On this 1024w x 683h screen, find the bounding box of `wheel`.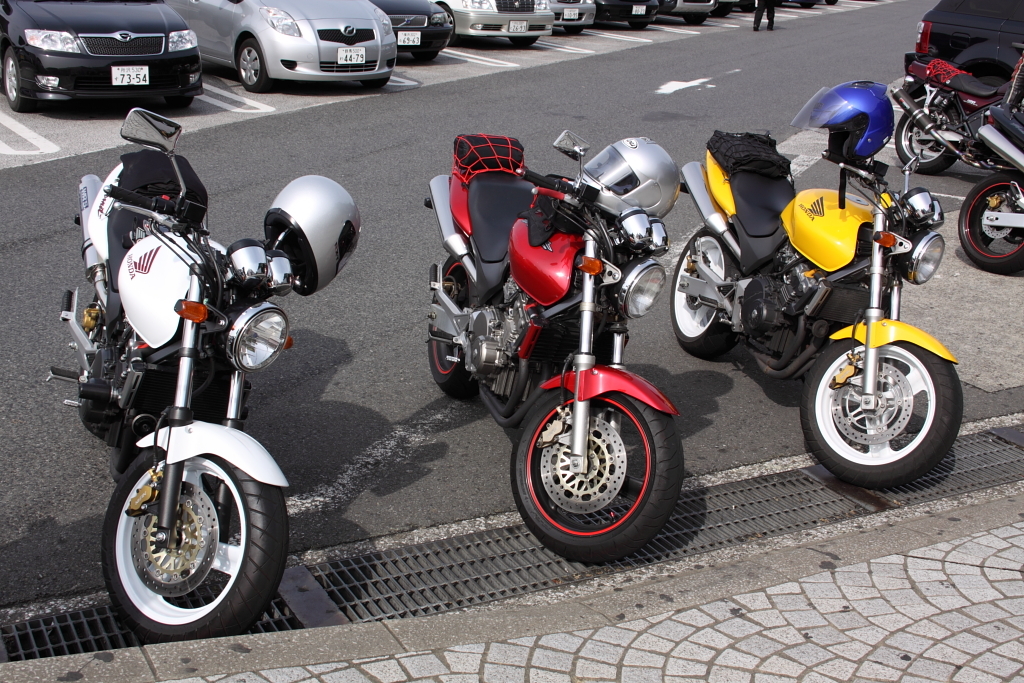
Bounding box: Rect(630, 19, 643, 28).
